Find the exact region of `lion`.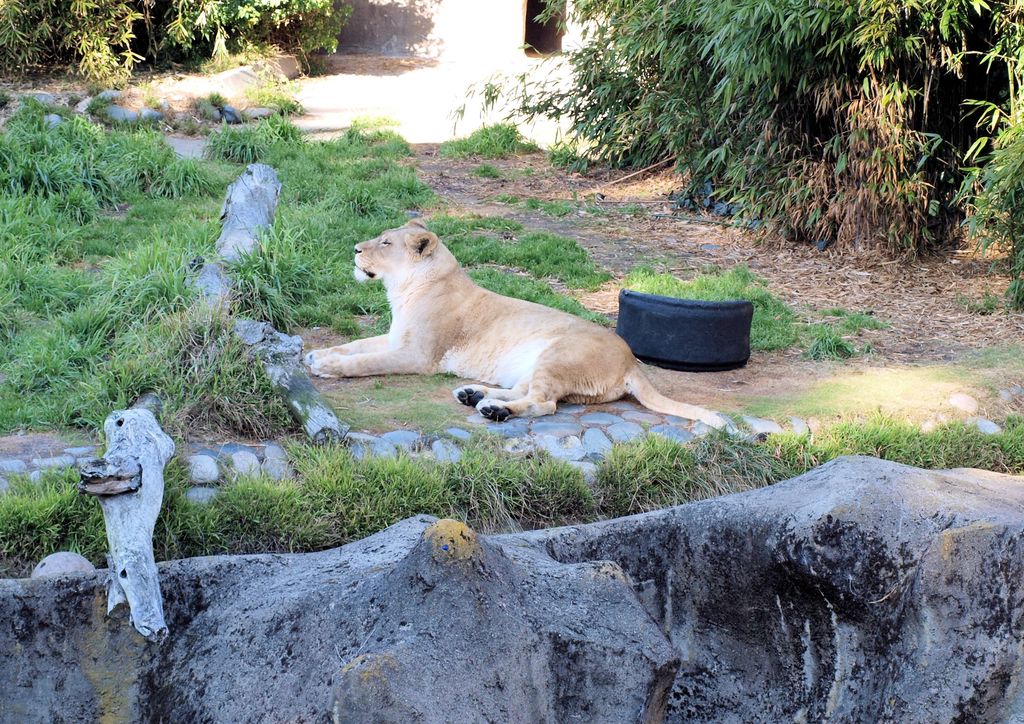
Exact region: select_region(303, 220, 767, 447).
